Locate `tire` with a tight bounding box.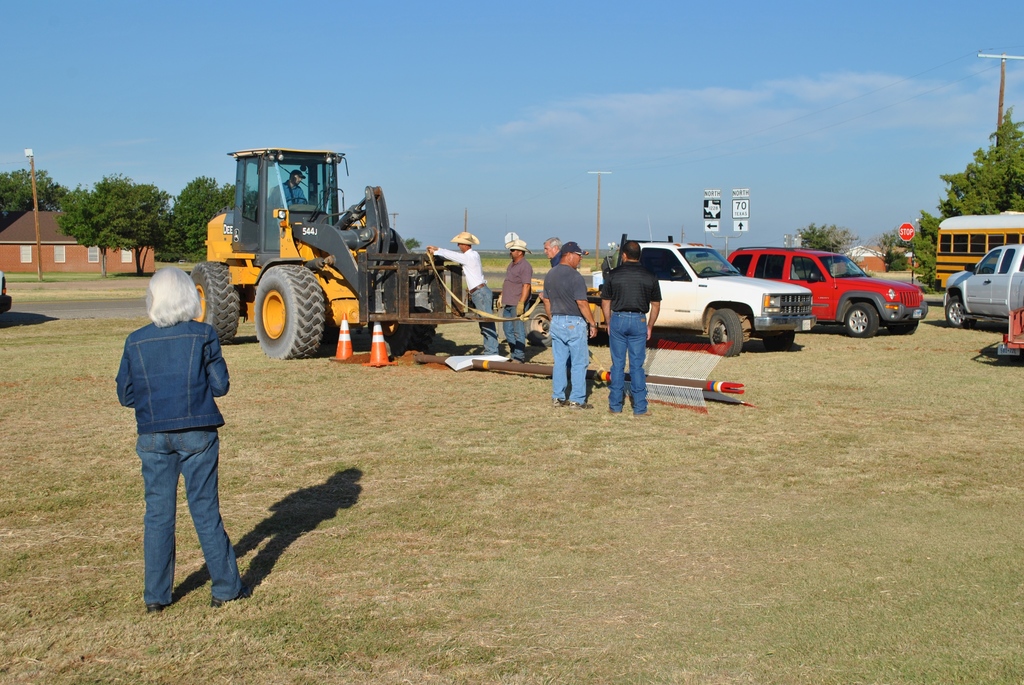
BBox(885, 320, 915, 337).
